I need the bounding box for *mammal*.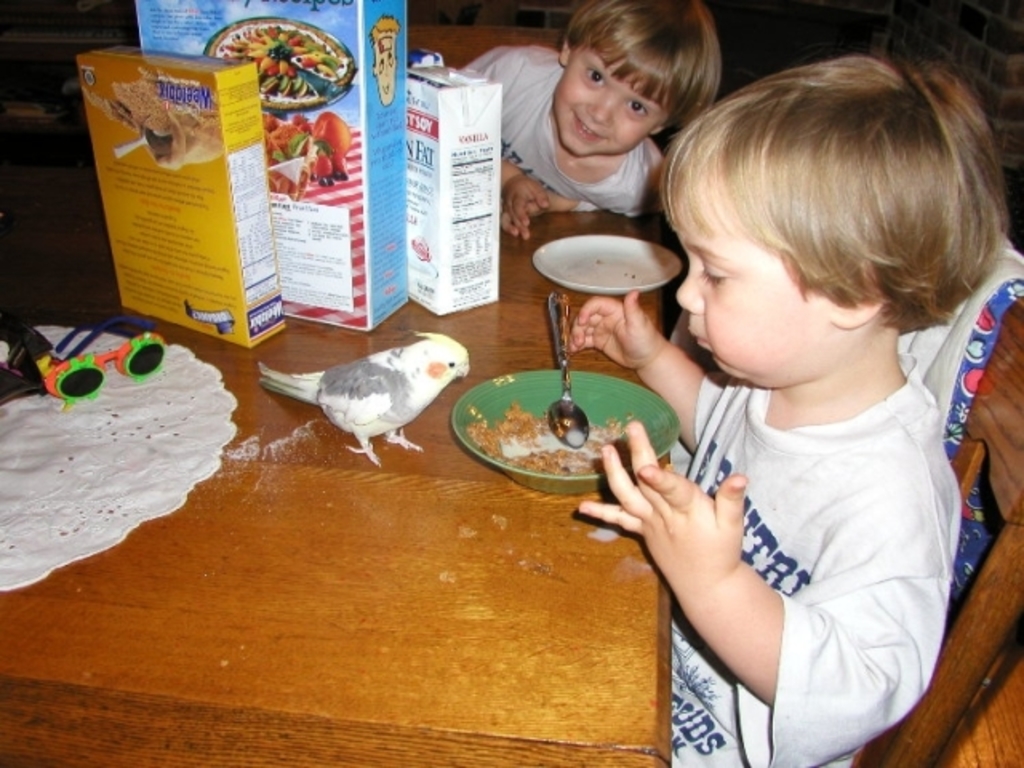
Here it is: 440, 0, 725, 245.
